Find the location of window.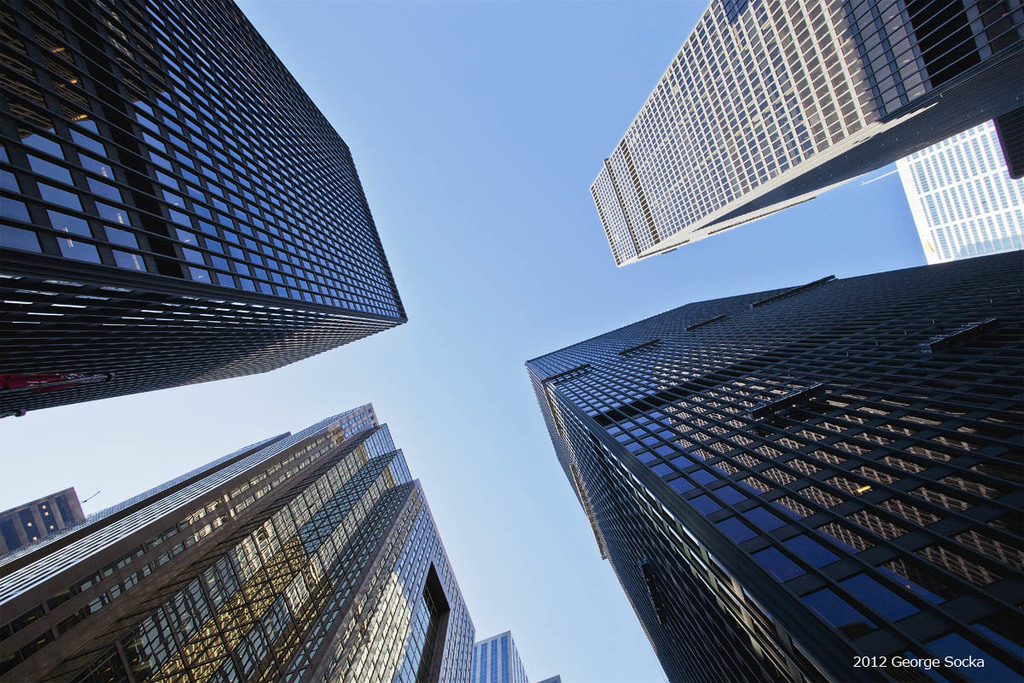
Location: [666,476,697,494].
